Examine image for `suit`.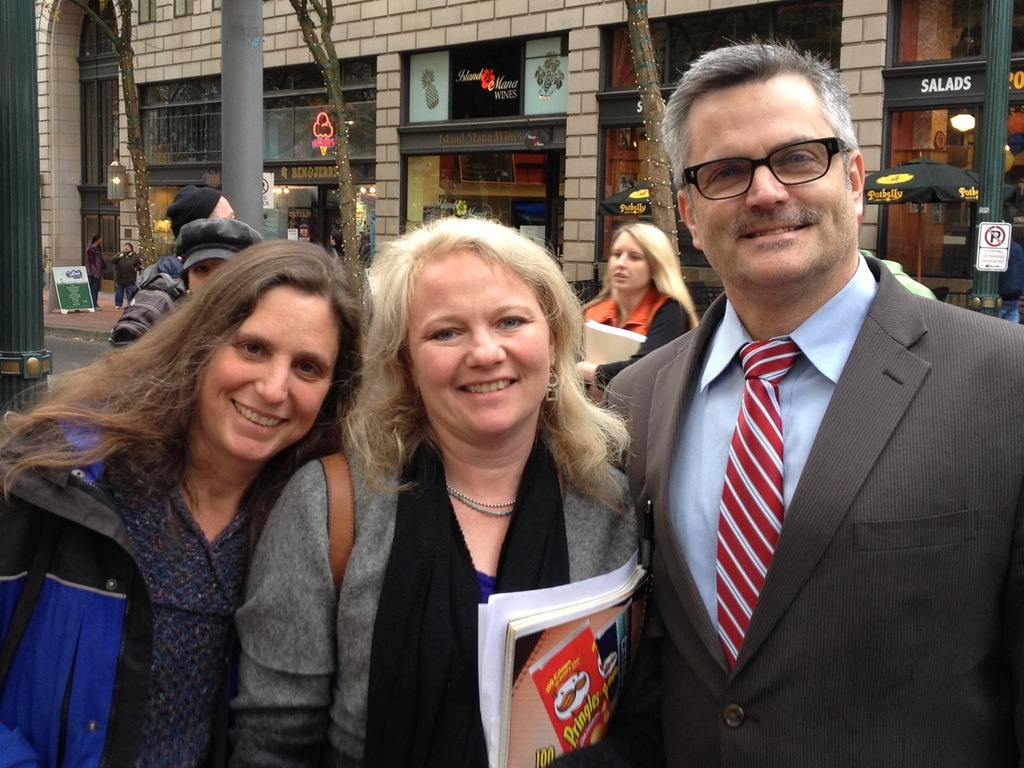
Examination result: locate(603, 94, 1006, 767).
